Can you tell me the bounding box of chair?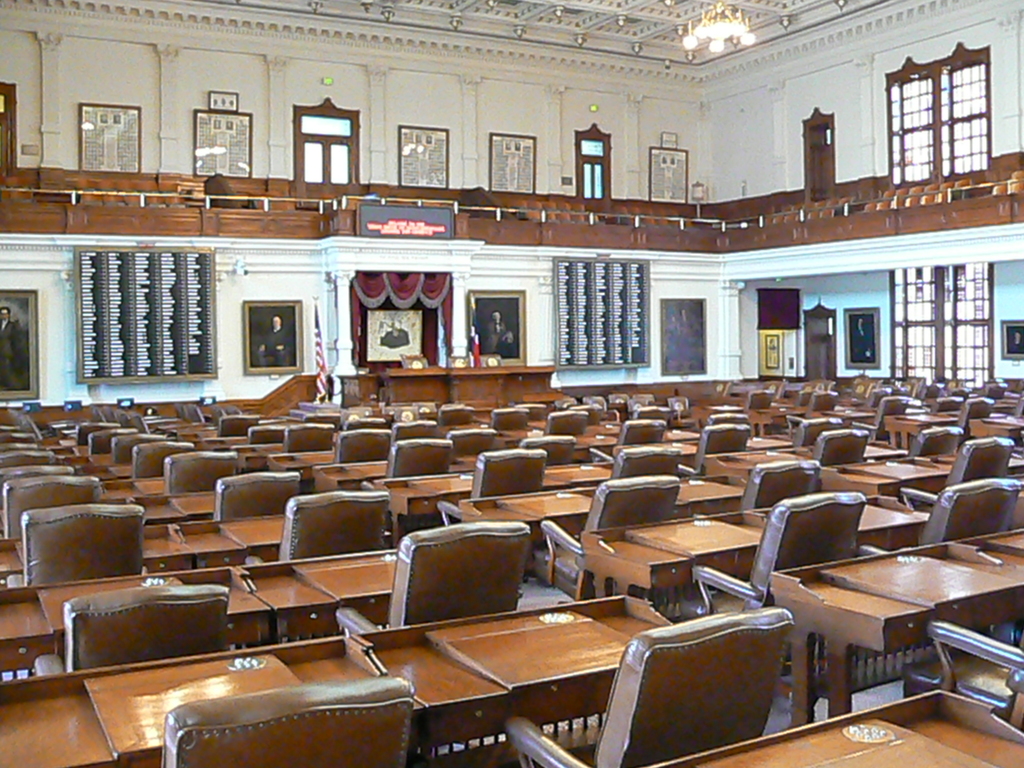
pyautogui.locateOnScreen(794, 415, 844, 448).
